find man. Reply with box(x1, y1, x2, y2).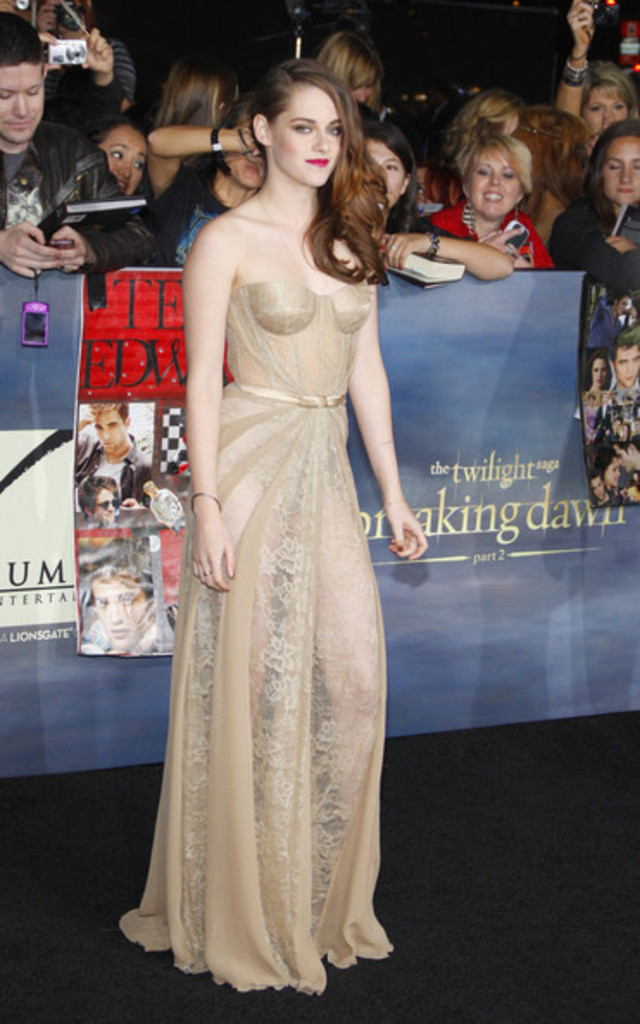
box(626, 419, 638, 443).
